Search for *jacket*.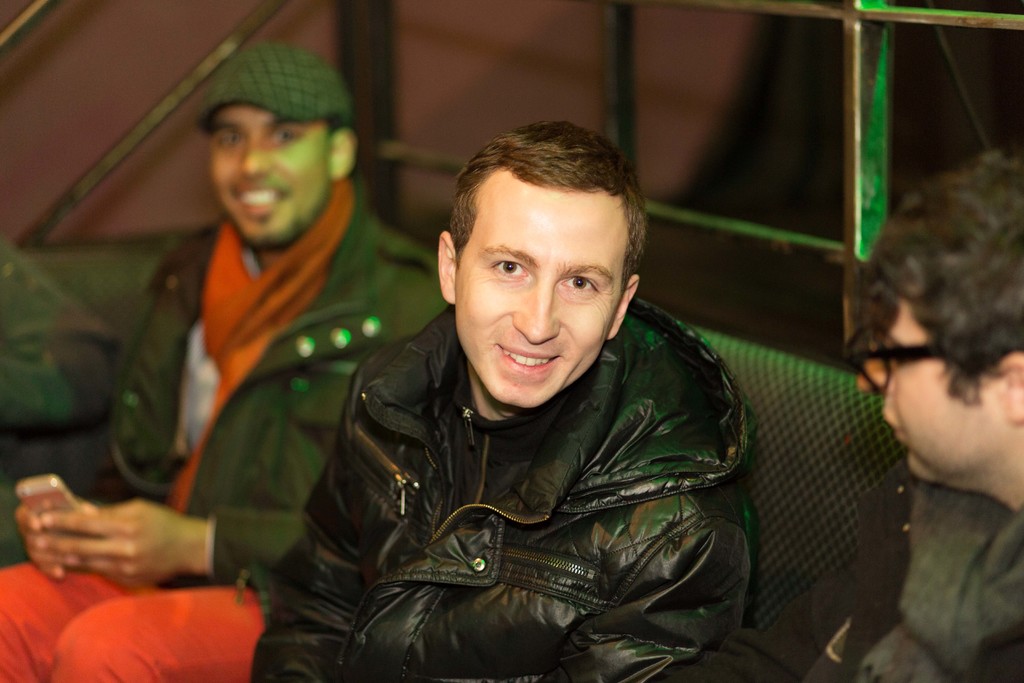
Found at locate(834, 495, 1023, 682).
